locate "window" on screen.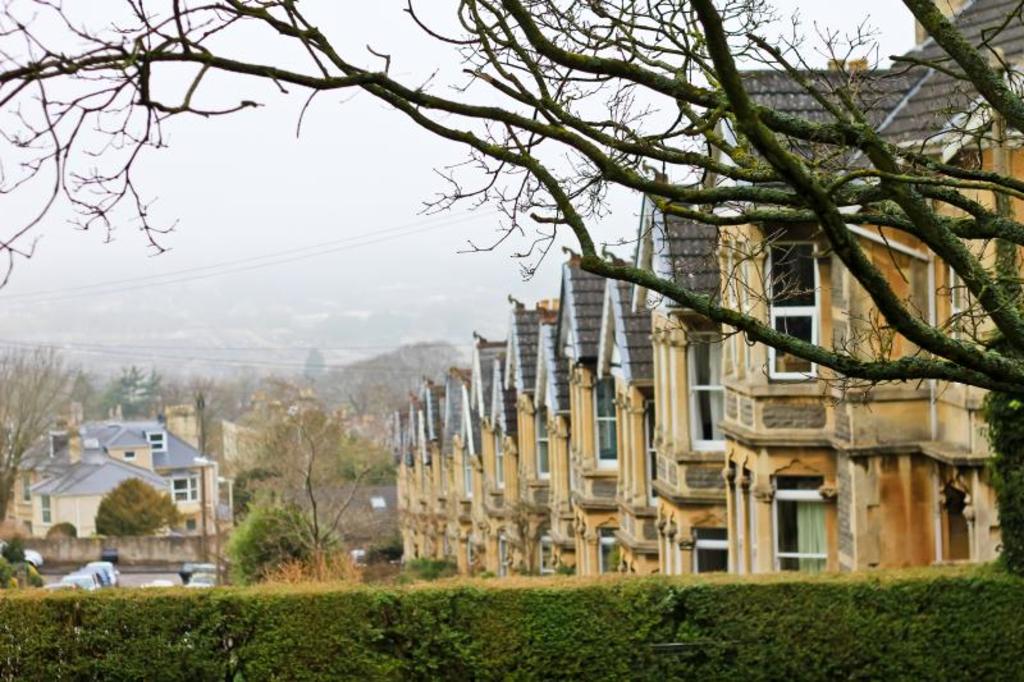
On screen at 591 528 620 573.
